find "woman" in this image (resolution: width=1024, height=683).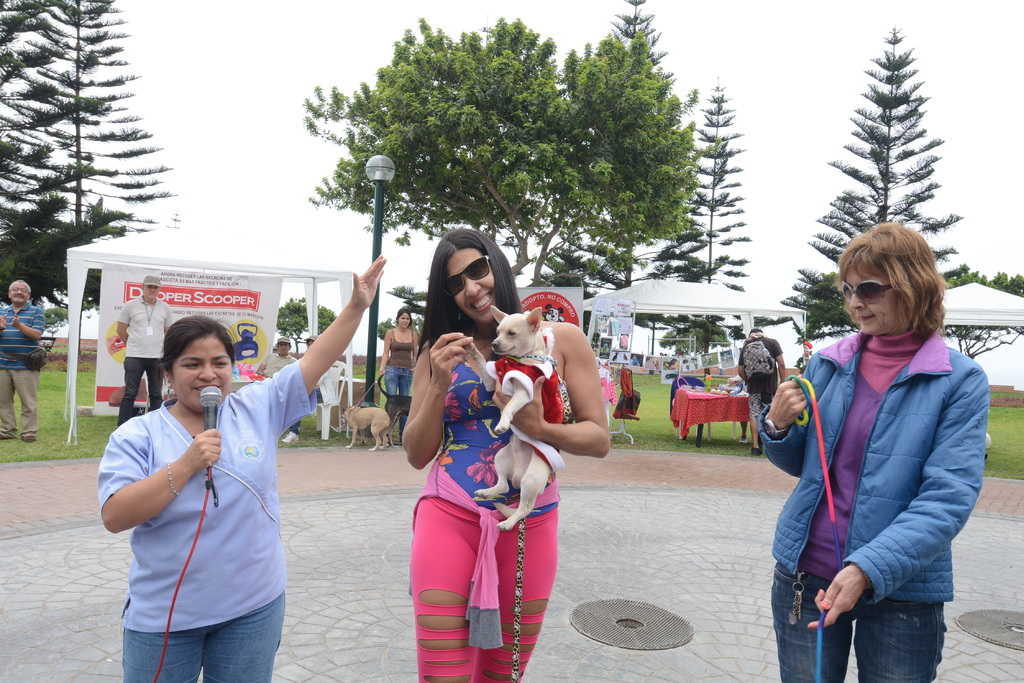
Rect(755, 220, 990, 682).
